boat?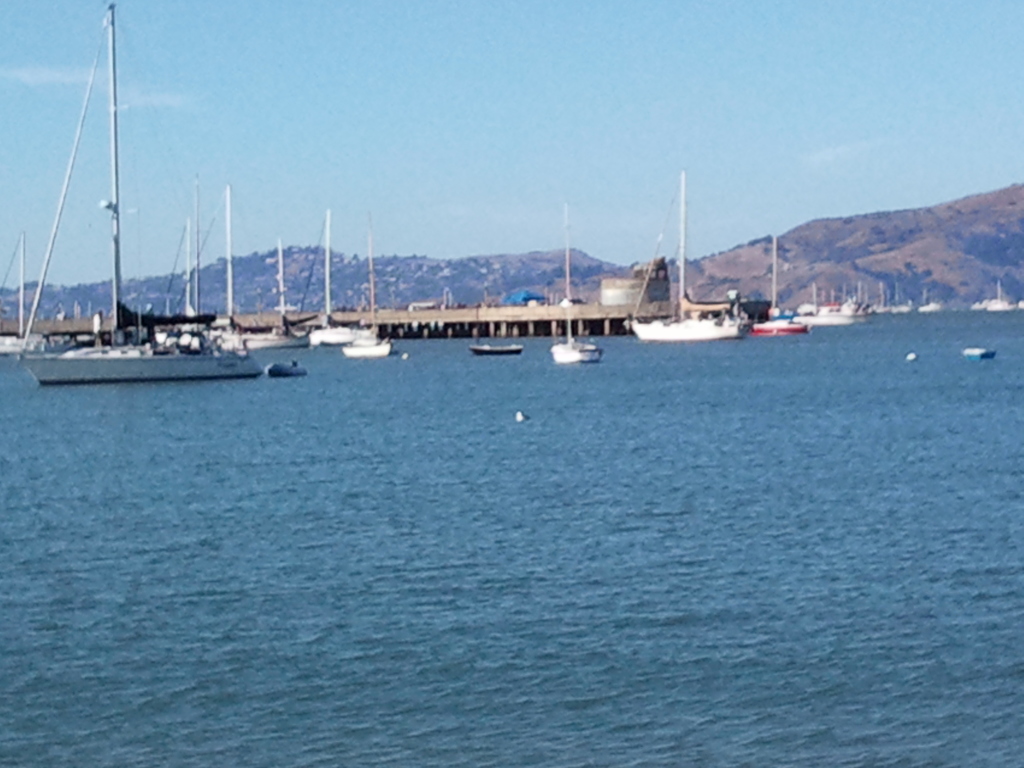
548 199 605 365
